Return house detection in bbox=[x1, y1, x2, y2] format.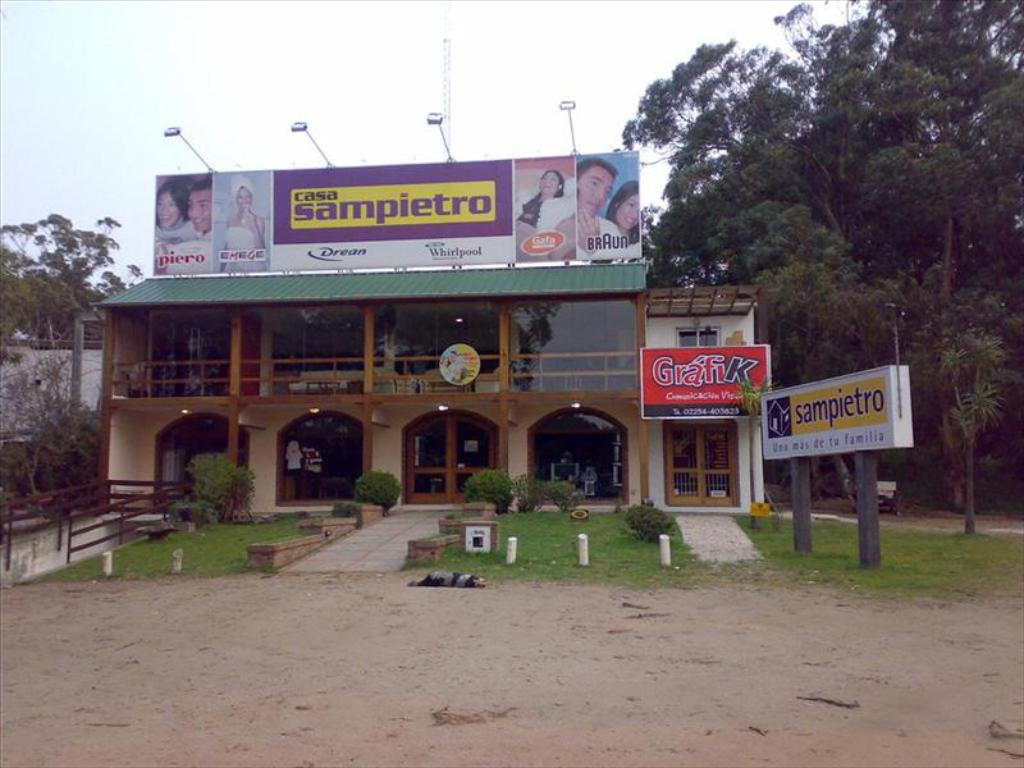
bbox=[102, 257, 769, 530].
